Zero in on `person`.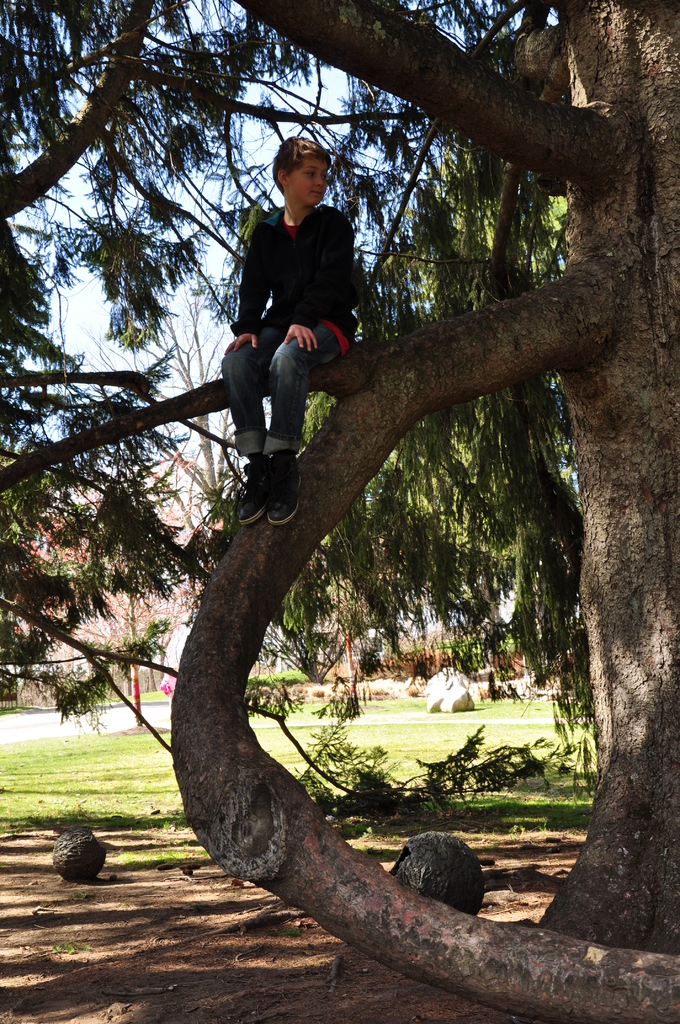
Zeroed in: pyautogui.locateOnScreen(216, 131, 357, 572).
